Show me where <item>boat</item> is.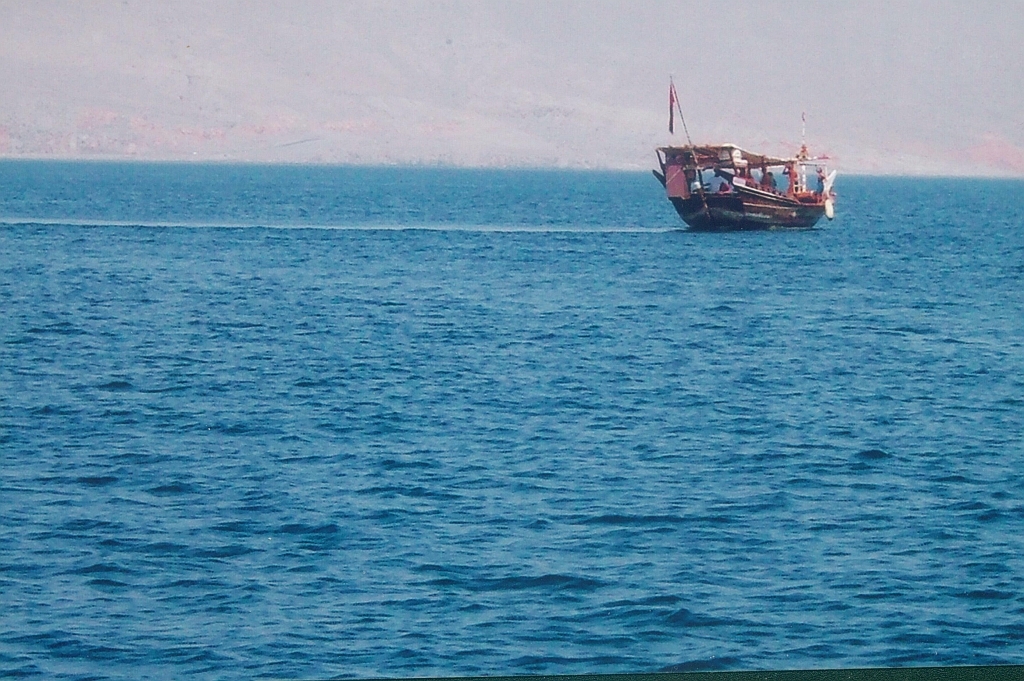
<item>boat</item> is at [x1=646, y1=92, x2=858, y2=231].
